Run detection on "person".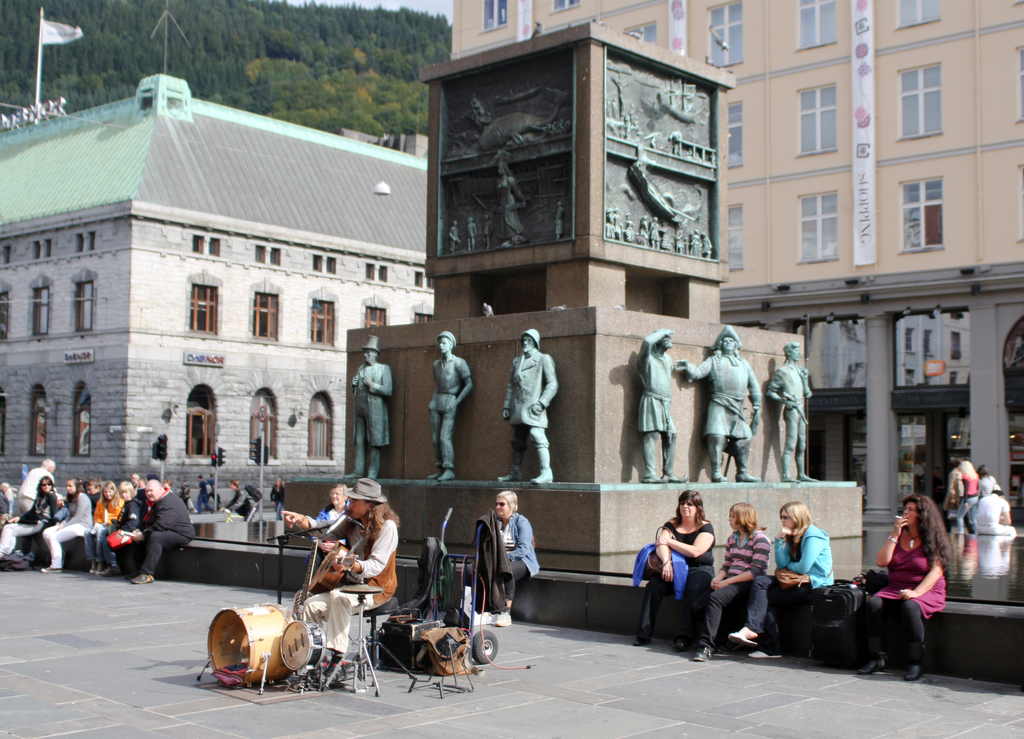
Result: 863:489:949:685.
